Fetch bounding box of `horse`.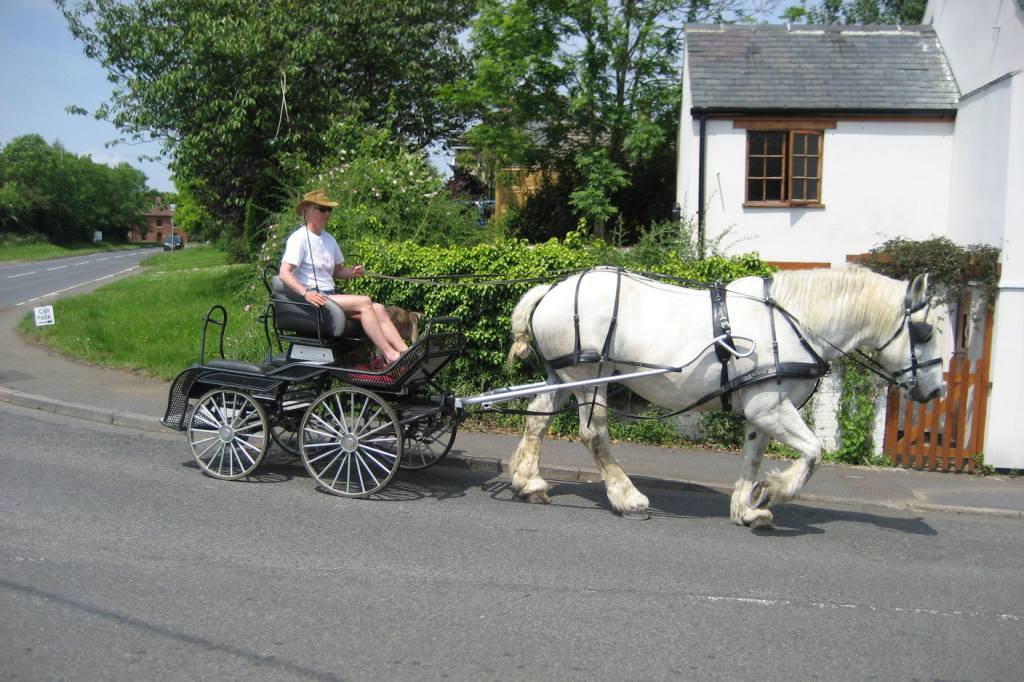
Bbox: box(502, 262, 944, 525).
